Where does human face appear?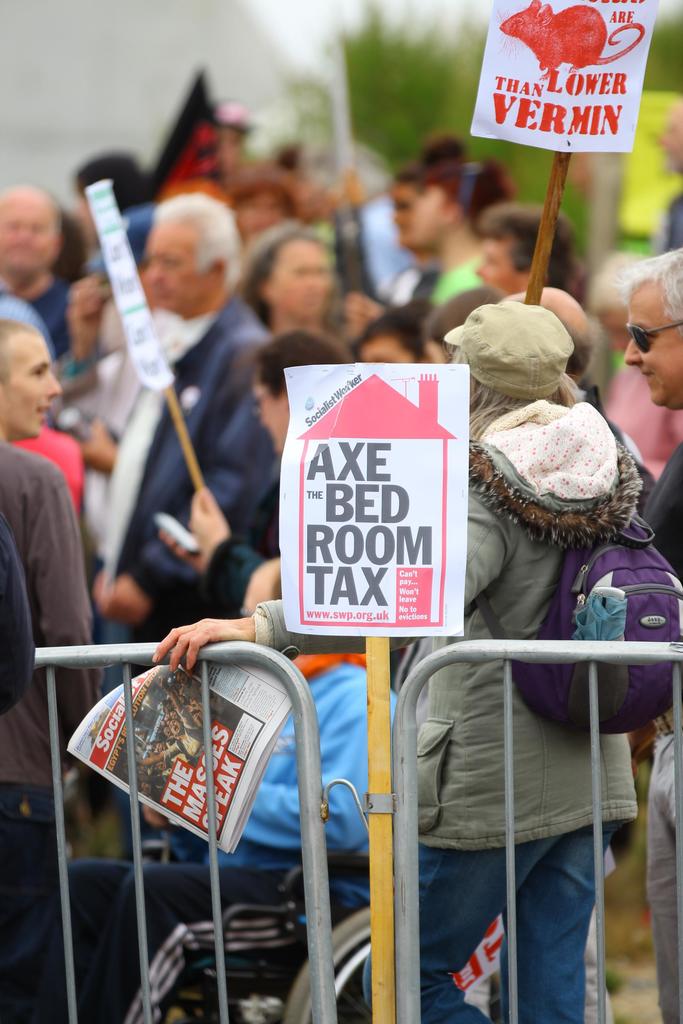
Appears at select_region(0, 196, 59, 275).
